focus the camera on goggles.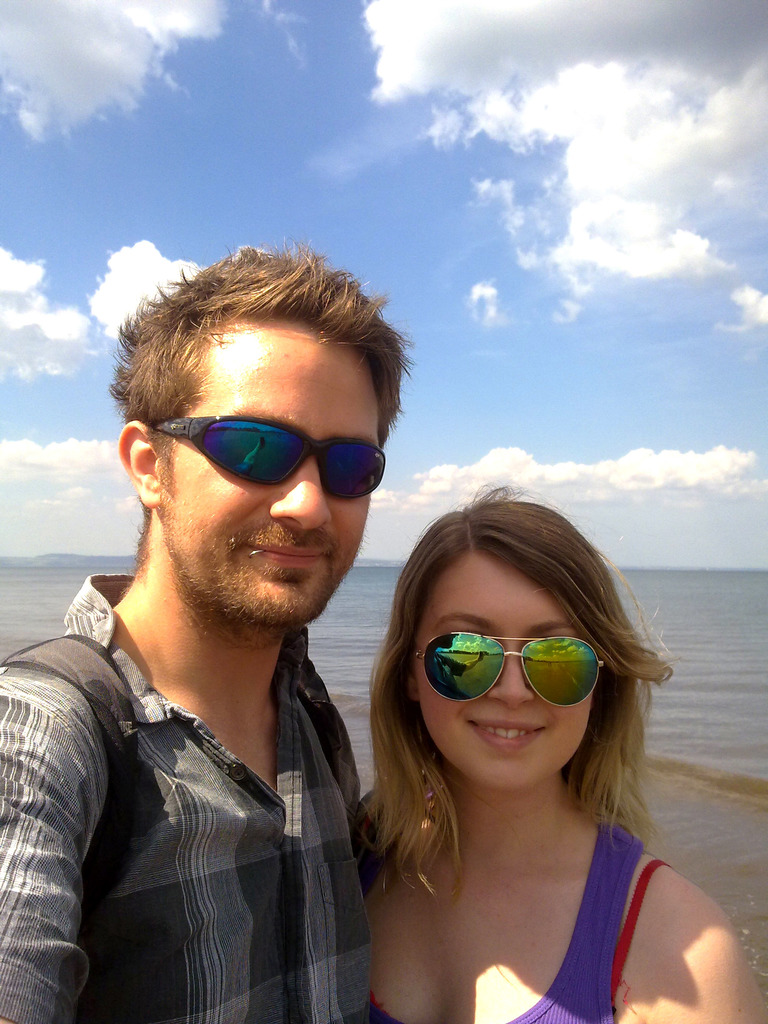
Focus region: [x1=407, y1=634, x2=615, y2=703].
